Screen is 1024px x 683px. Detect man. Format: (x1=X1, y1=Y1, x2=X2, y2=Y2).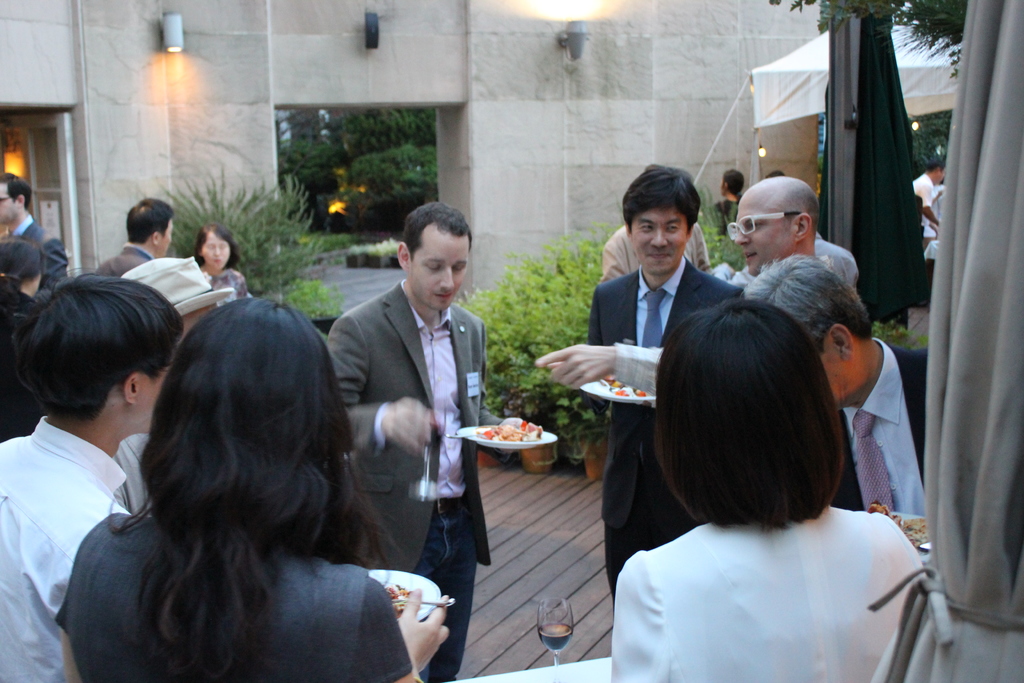
(x1=98, y1=192, x2=178, y2=279).
